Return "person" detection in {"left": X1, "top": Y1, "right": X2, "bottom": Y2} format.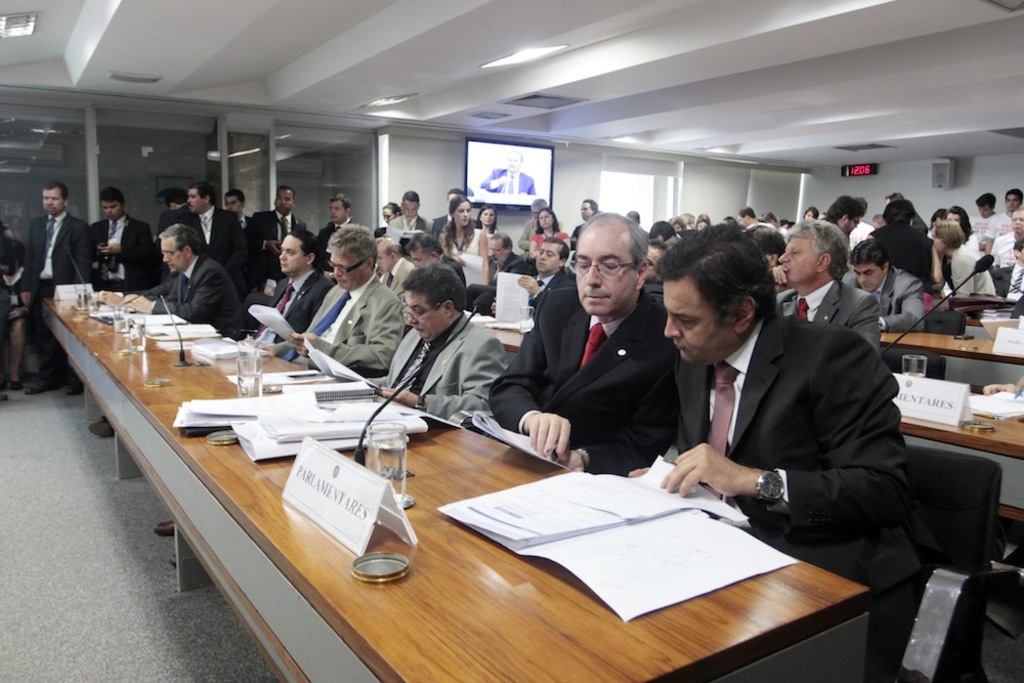
{"left": 359, "top": 255, "right": 509, "bottom": 419}.
